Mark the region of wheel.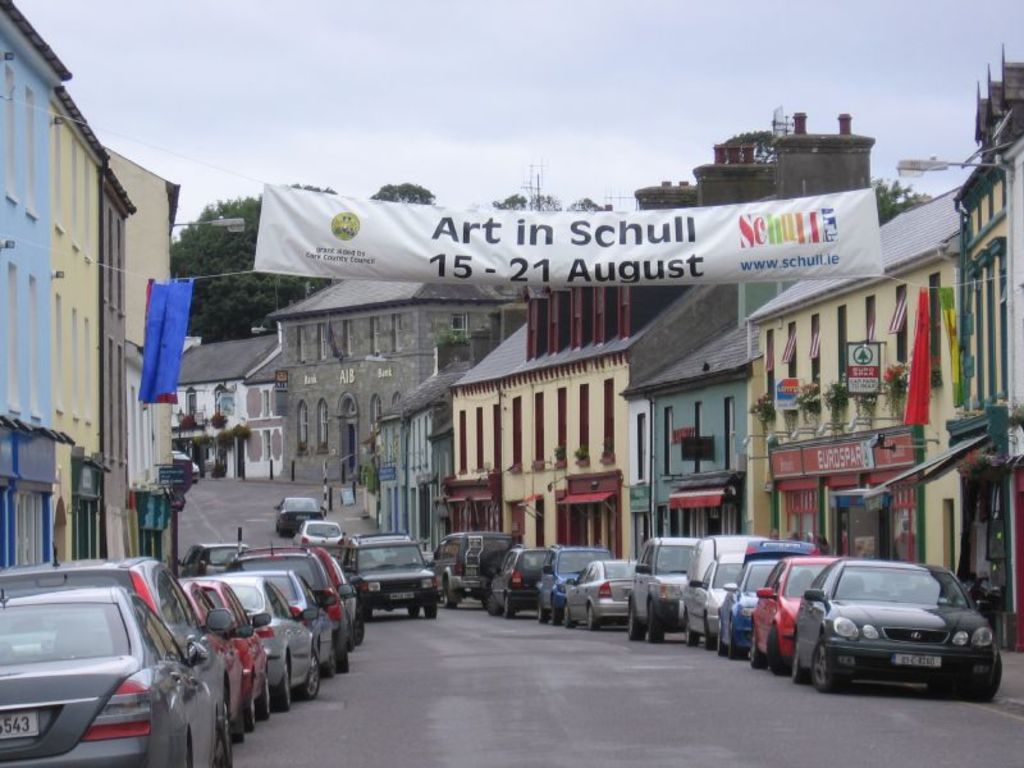
Region: bbox(625, 600, 650, 641).
